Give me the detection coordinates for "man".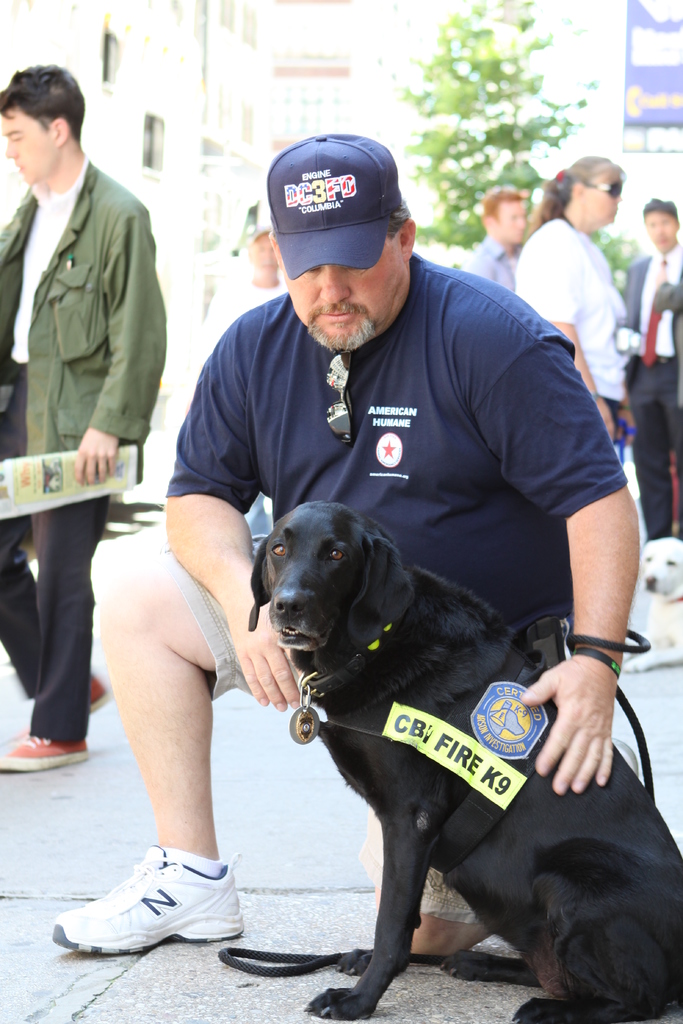
l=463, t=183, r=529, b=290.
